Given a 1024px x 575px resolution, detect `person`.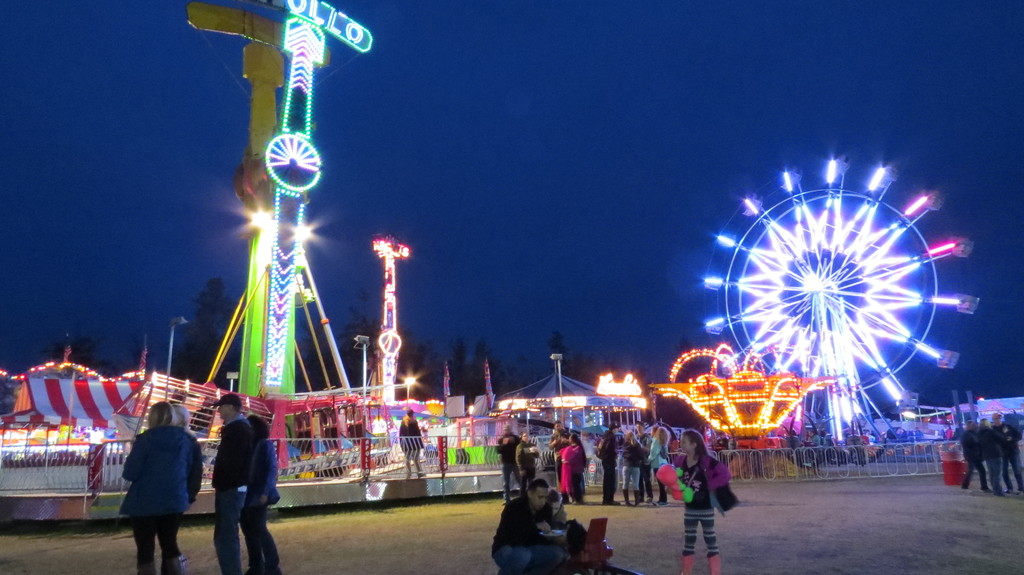
Rect(958, 416, 989, 492).
